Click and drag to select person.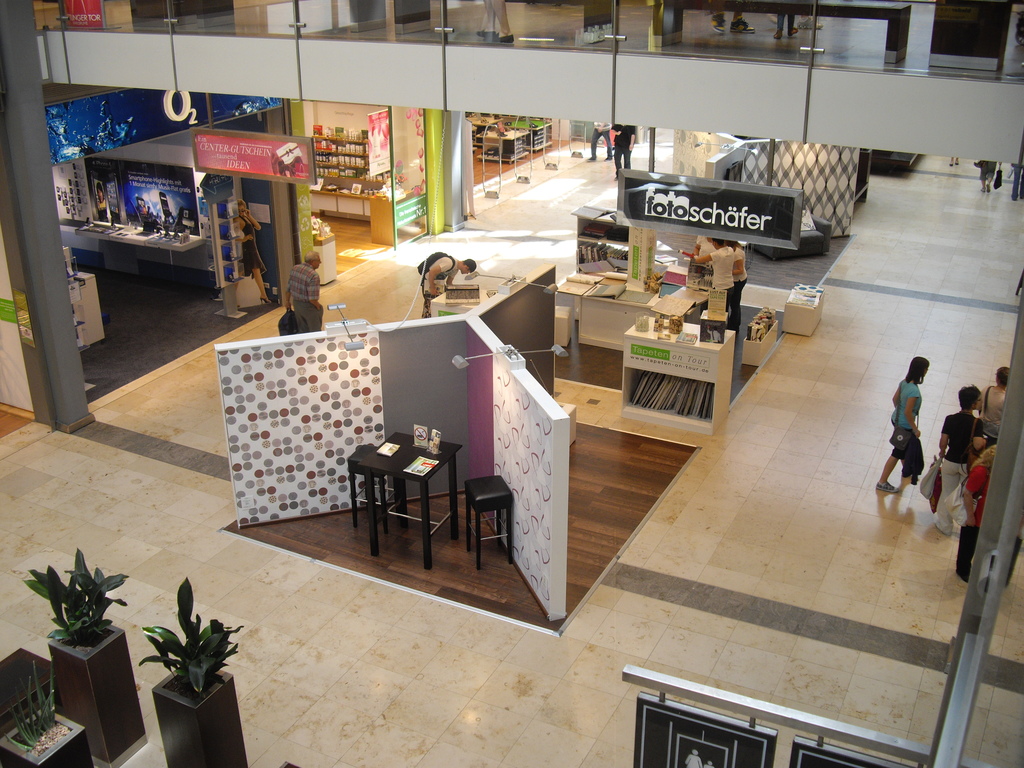
Selection: <bbox>956, 442, 996, 583</bbox>.
